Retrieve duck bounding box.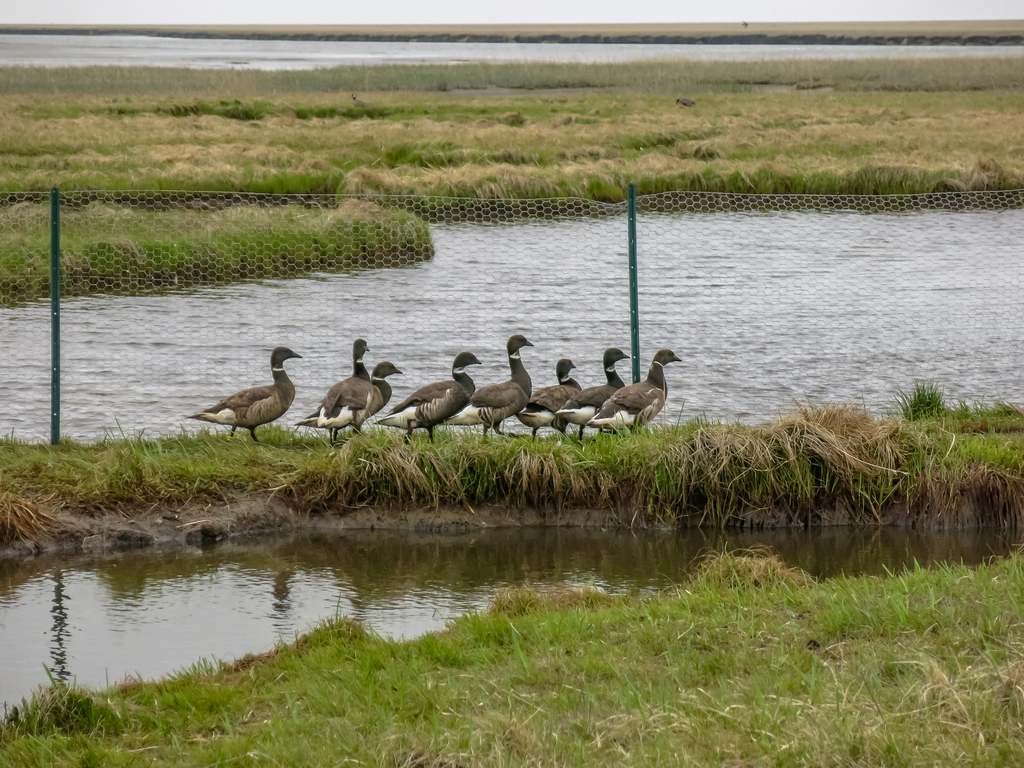
Bounding box: 300,332,383,450.
